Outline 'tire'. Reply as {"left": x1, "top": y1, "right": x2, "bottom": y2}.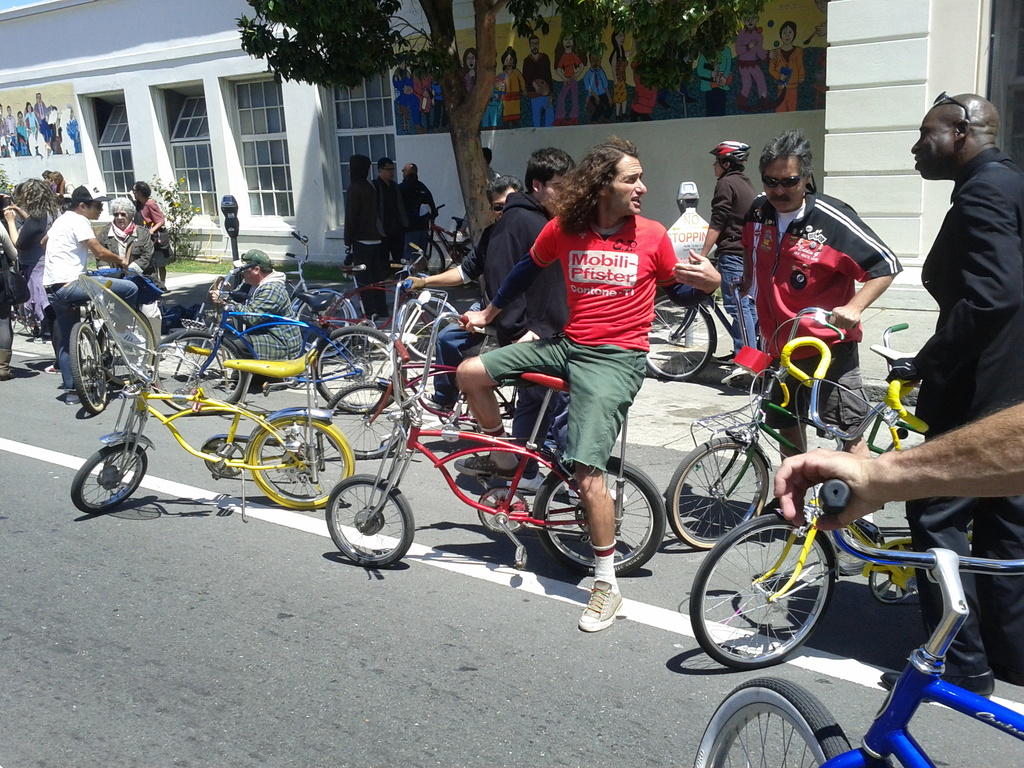
{"left": 102, "top": 310, "right": 152, "bottom": 385}.
